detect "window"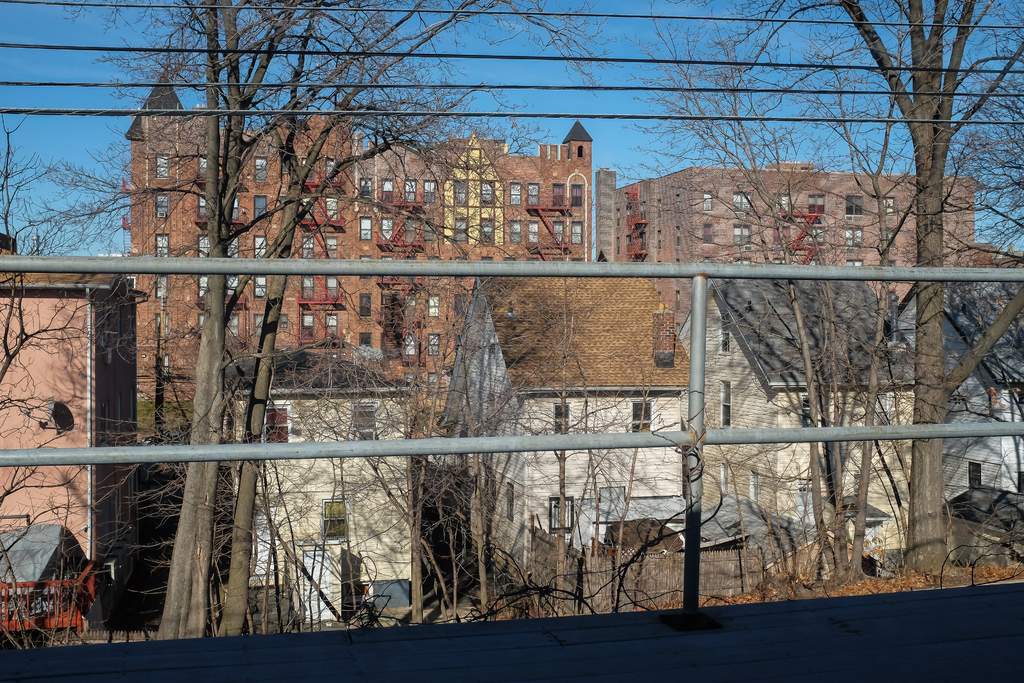
<region>405, 294, 414, 315</region>
